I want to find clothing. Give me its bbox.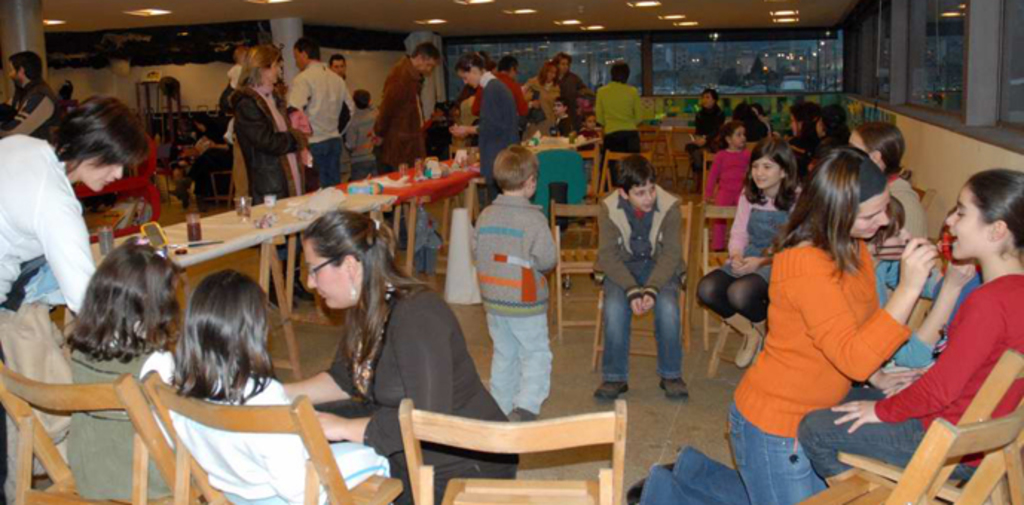
[left=807, top=137, right=847, bottom=184].
